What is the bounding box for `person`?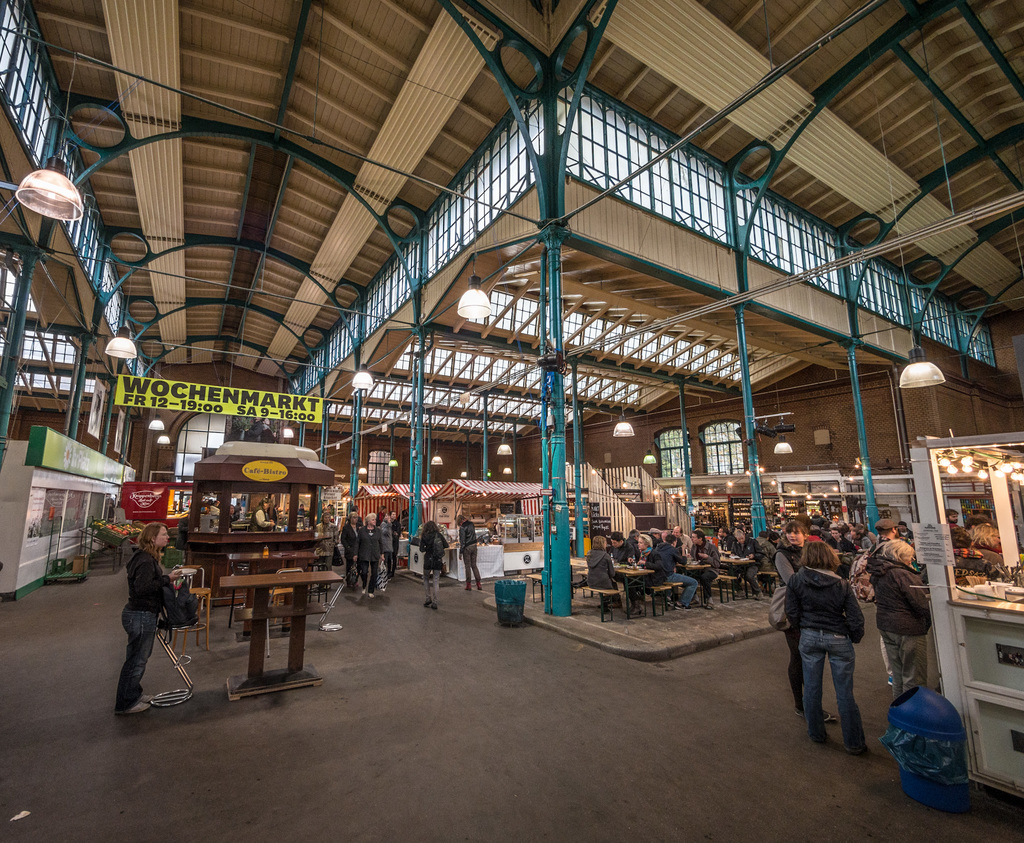
{"left": 783, "top": 532, "right": 869, "bottom": 760}.
